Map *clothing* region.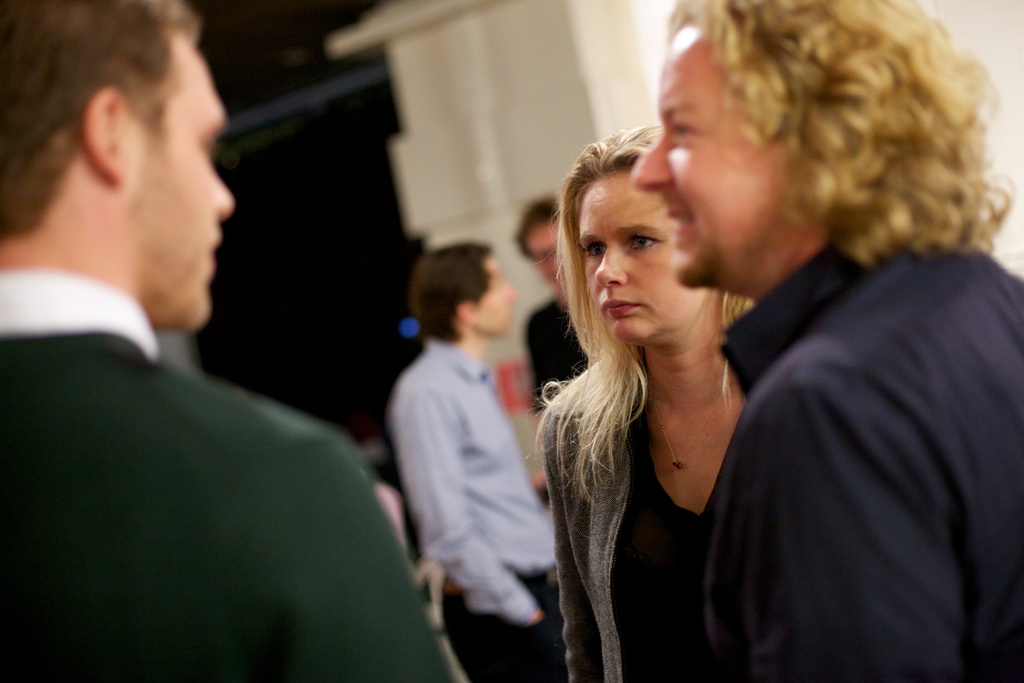
Mapped to select_region(0, 273, 461, 682).
